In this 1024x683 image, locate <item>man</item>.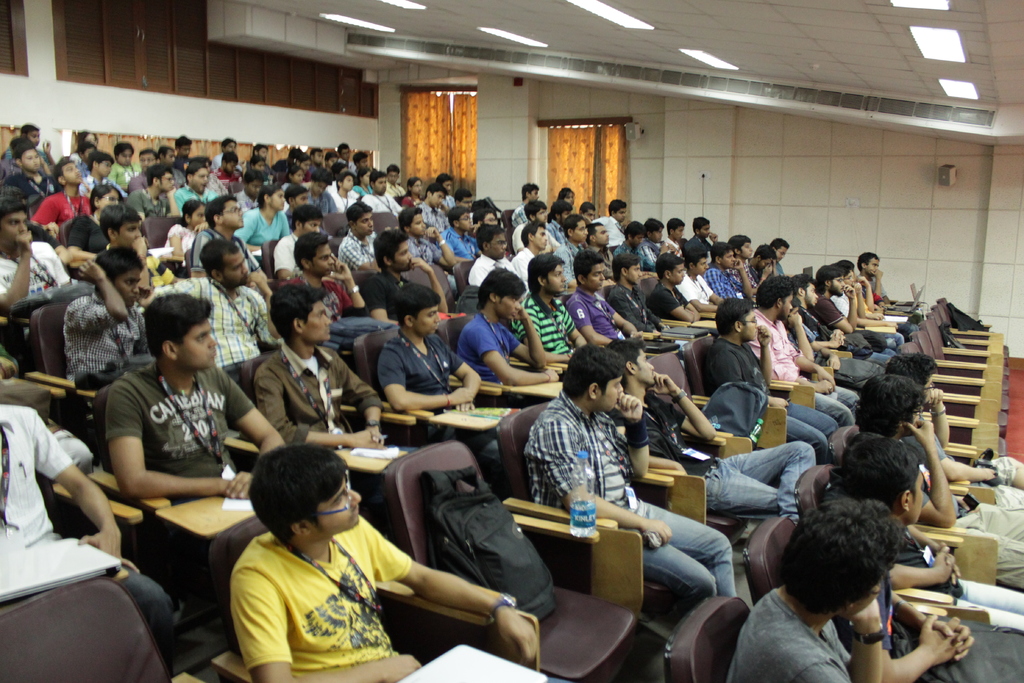
Bounding box: rect(129, 159, 187, 222).
